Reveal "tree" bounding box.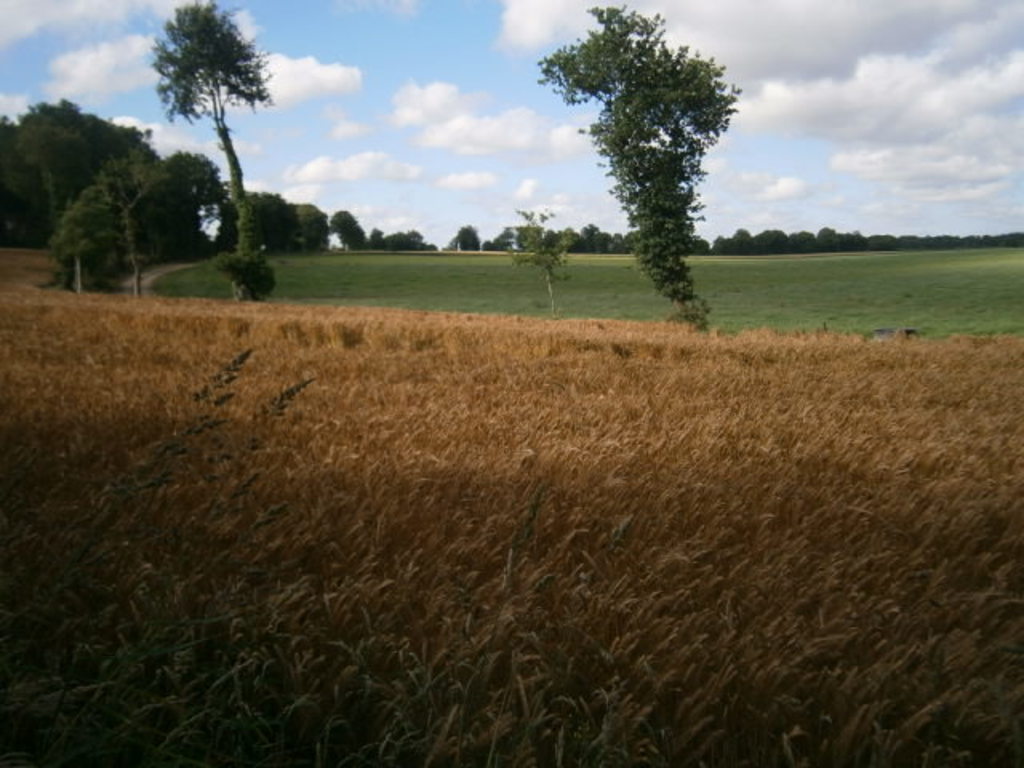
Revealed: region(251, 182, 304, 264).
